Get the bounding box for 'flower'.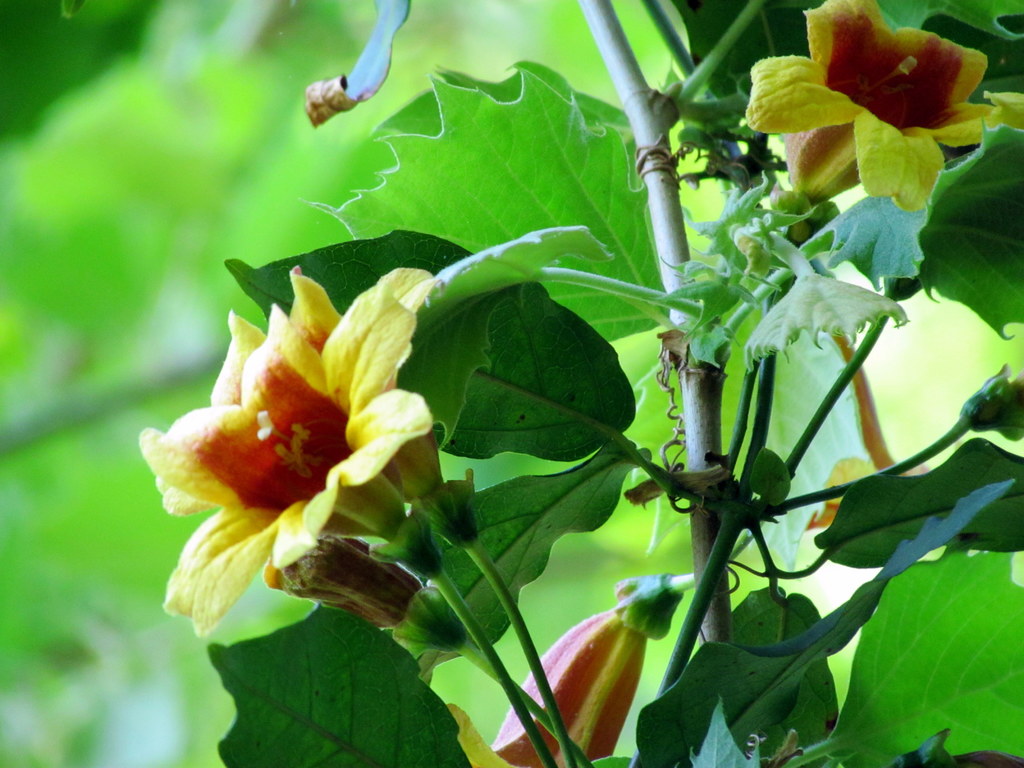
l=743, t=0, r=1023, b=214.
